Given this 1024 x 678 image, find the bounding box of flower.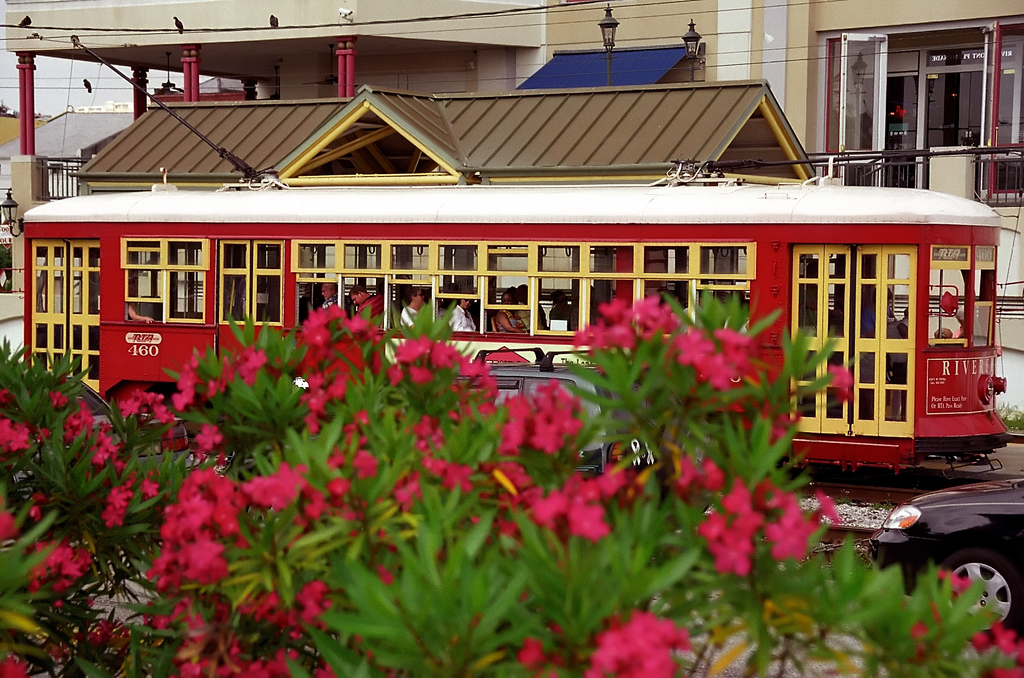
{"left": 492, "top": 451, "right": 638, "bottom": 533}.
